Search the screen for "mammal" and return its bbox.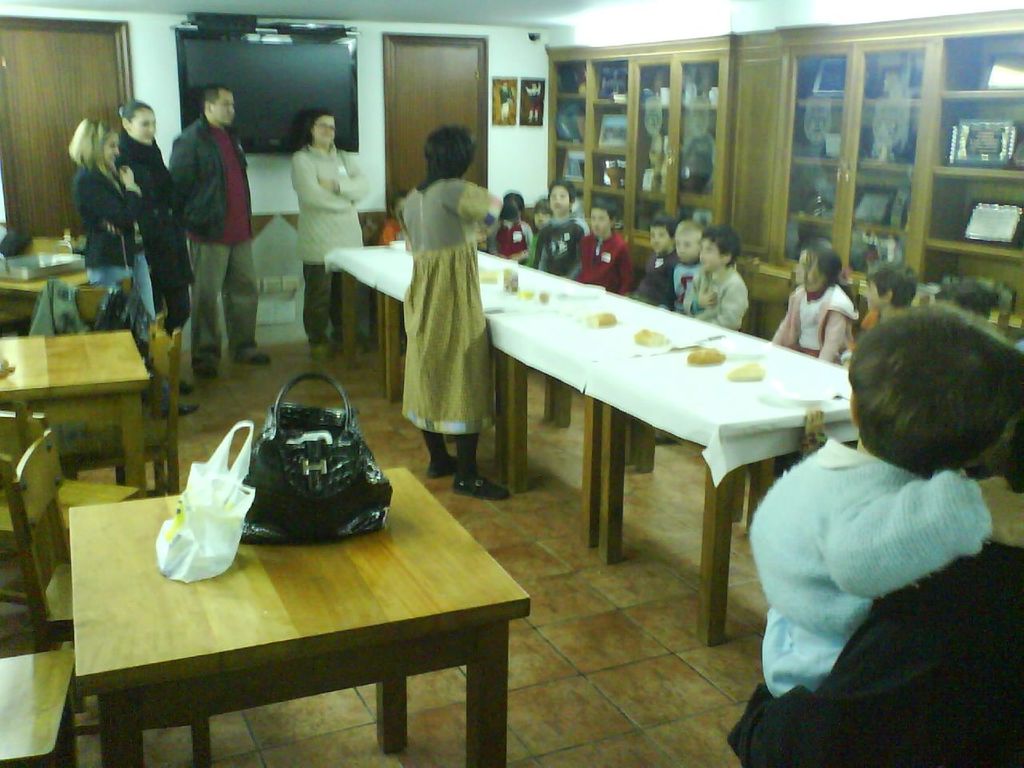
Found: pyautogui.locateOnScreen(576, 198, 634, 298).
